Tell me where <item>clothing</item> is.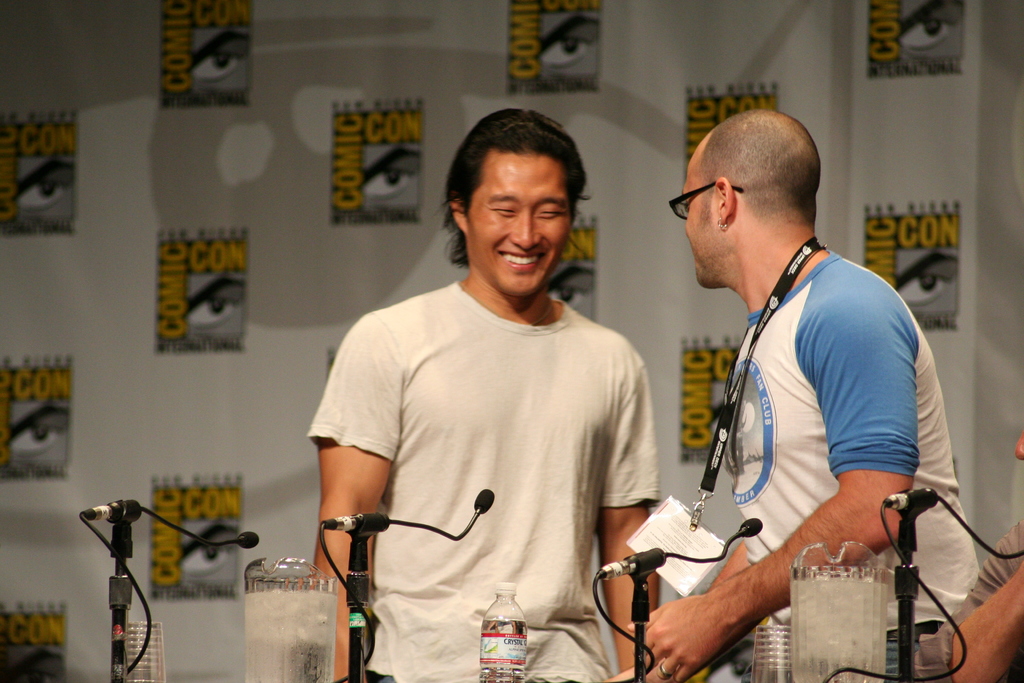
<item>clothing</item> is at x1=707, y1=249, x2=979, y2=682.
